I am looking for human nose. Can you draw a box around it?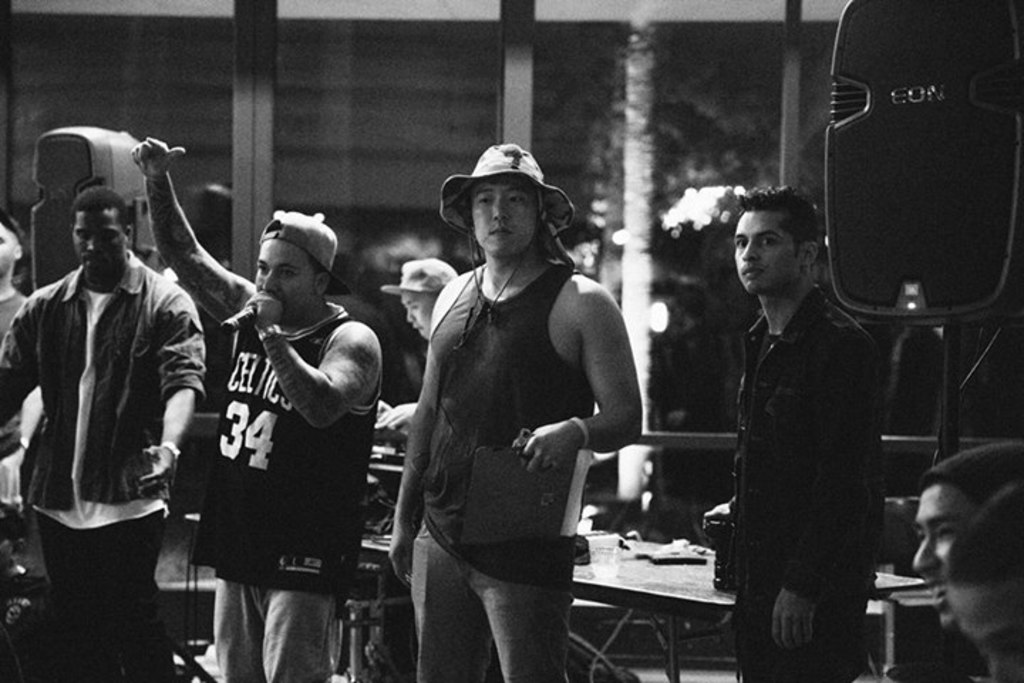
Sure, the bounding box is rect(988, 649, 1023, 682).
